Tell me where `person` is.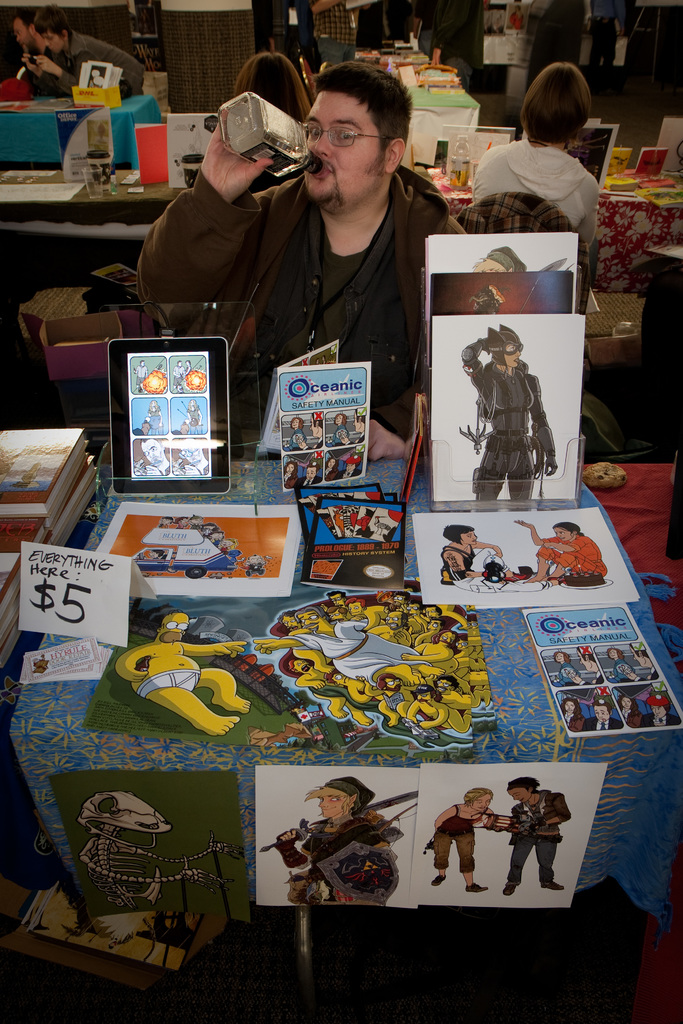
`person` is at bbox=(222, 47, 313, 134).
